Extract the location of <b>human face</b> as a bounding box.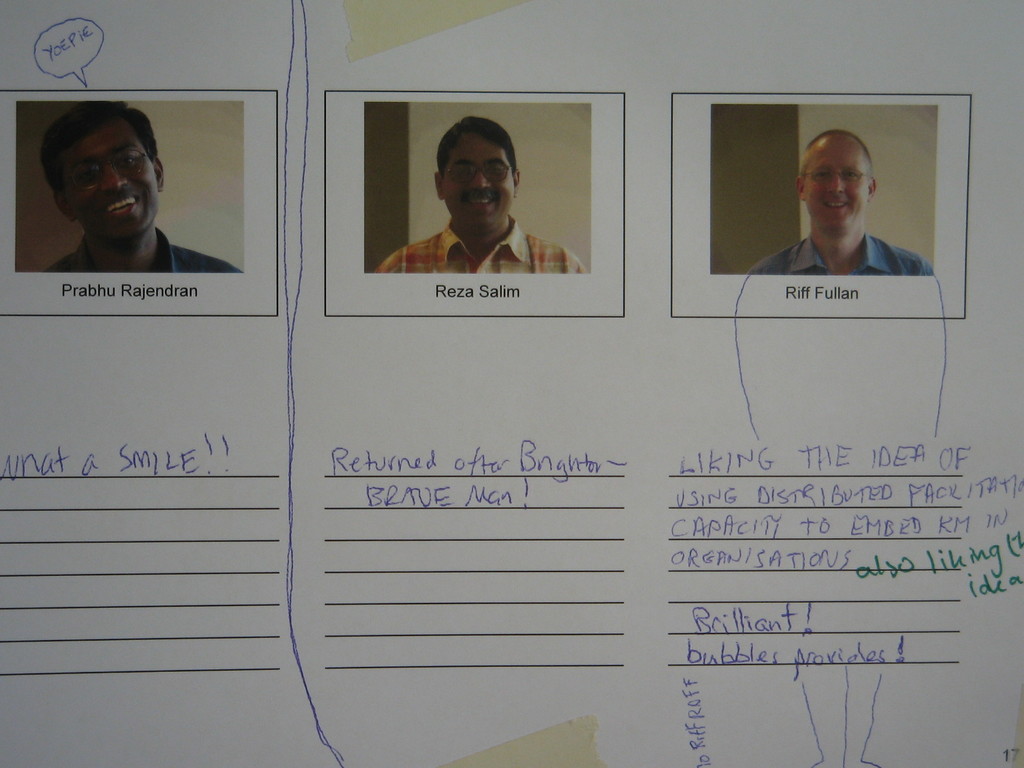
box=[442, 135, 514, 228].
